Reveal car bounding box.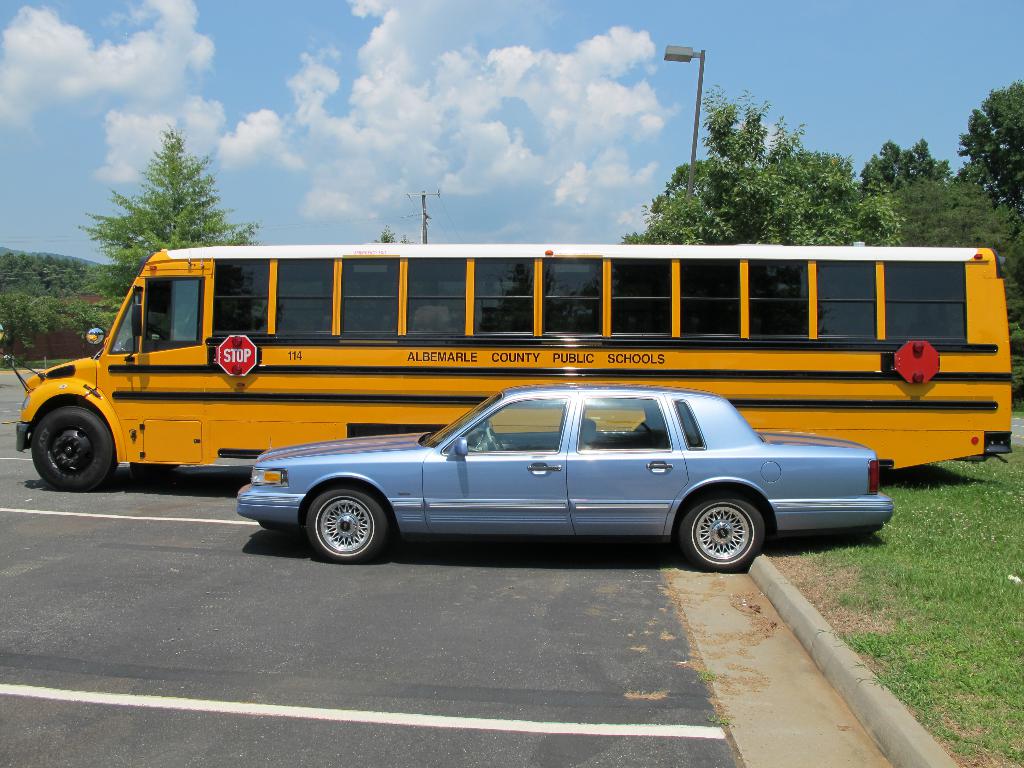
Revealed: detection(230, 381, 900, 570).
